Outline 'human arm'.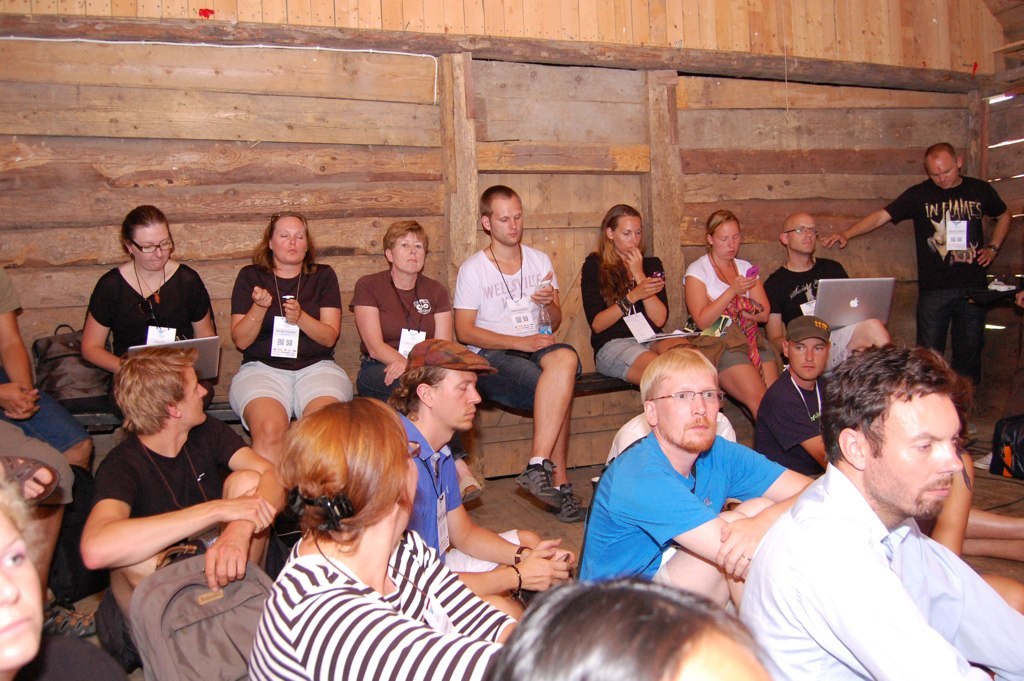
Outline: (977, 178, 1012, 271).
